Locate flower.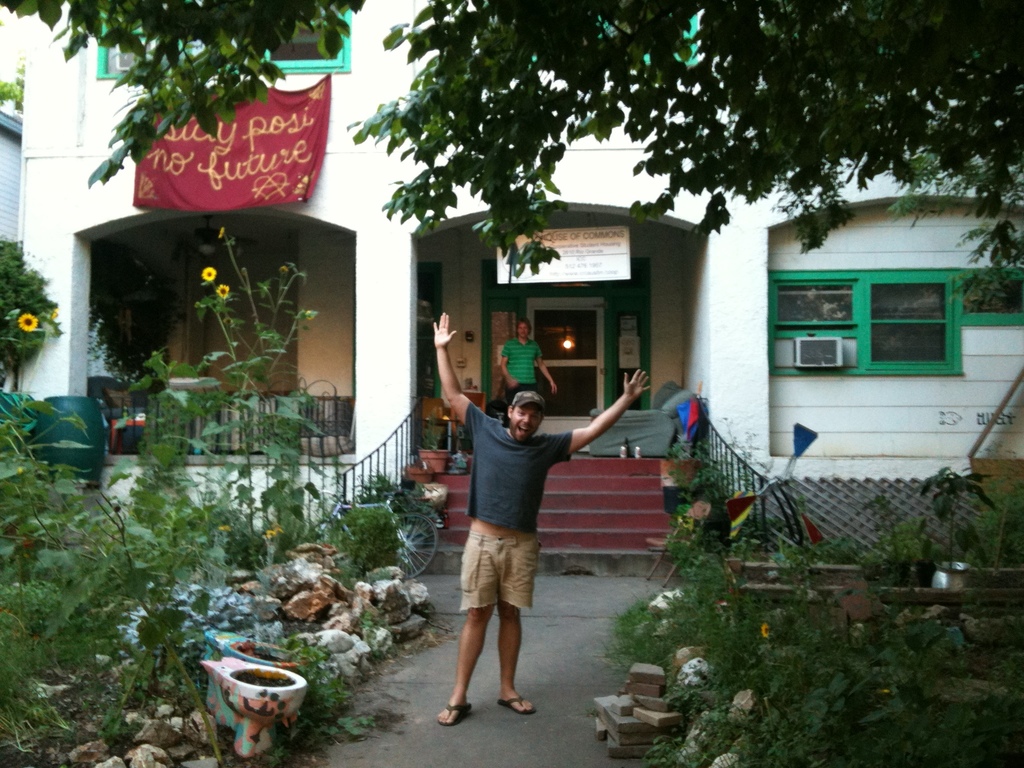
Bounding box: (215, 228, 227, 243).
